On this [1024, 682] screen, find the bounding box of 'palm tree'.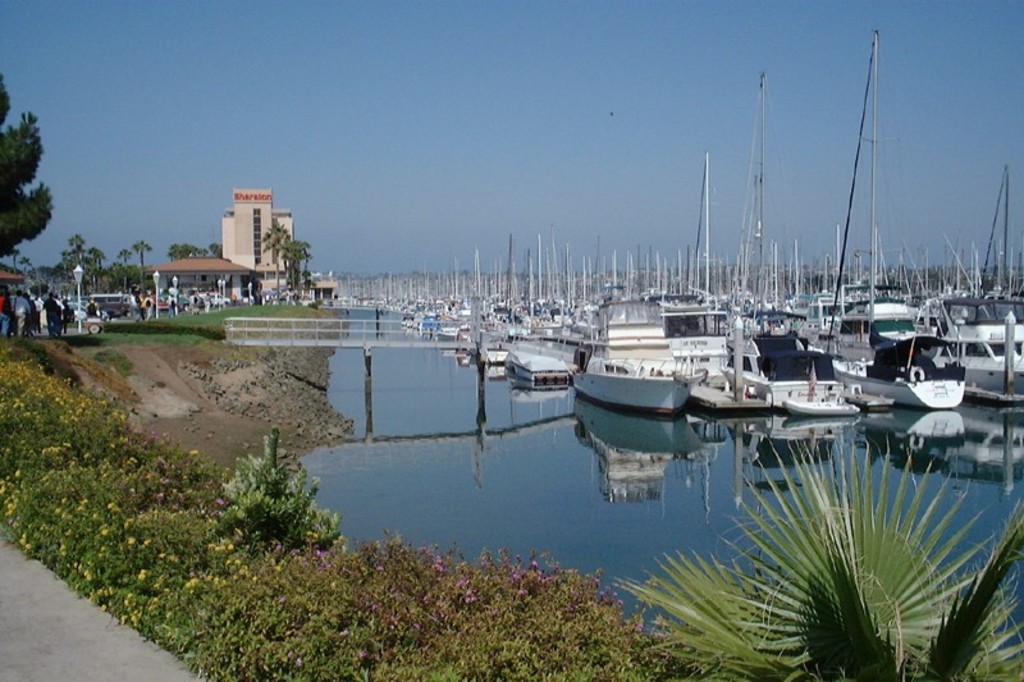
Bounding box: 206, 449, 311, 560.
